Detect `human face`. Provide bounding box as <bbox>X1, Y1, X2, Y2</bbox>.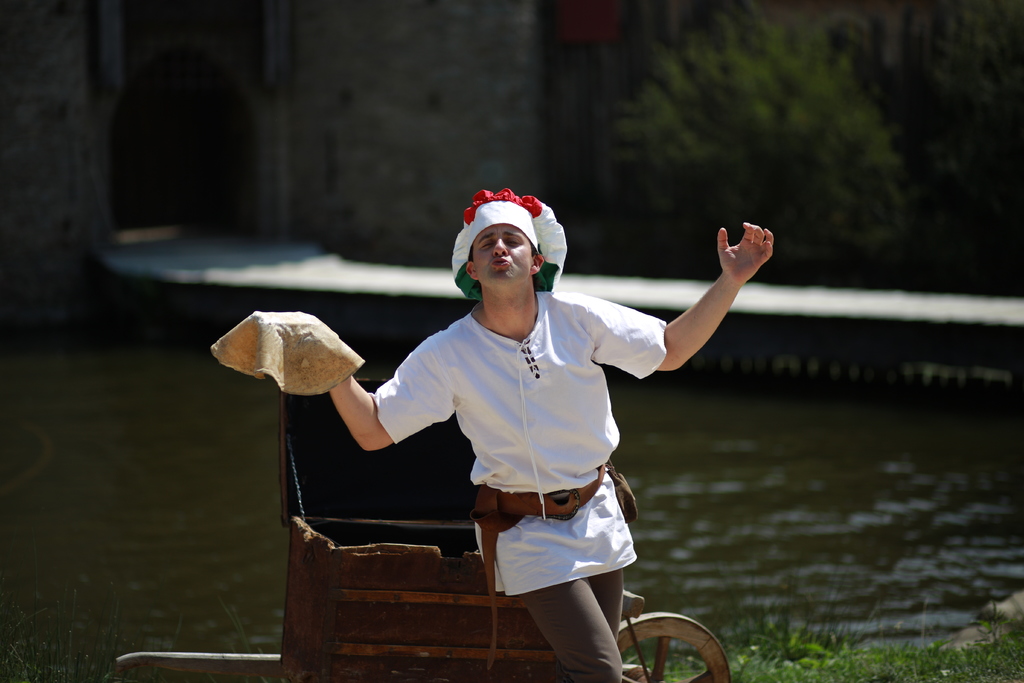
<bbox>473, 224, 532, 288</bbox>.
